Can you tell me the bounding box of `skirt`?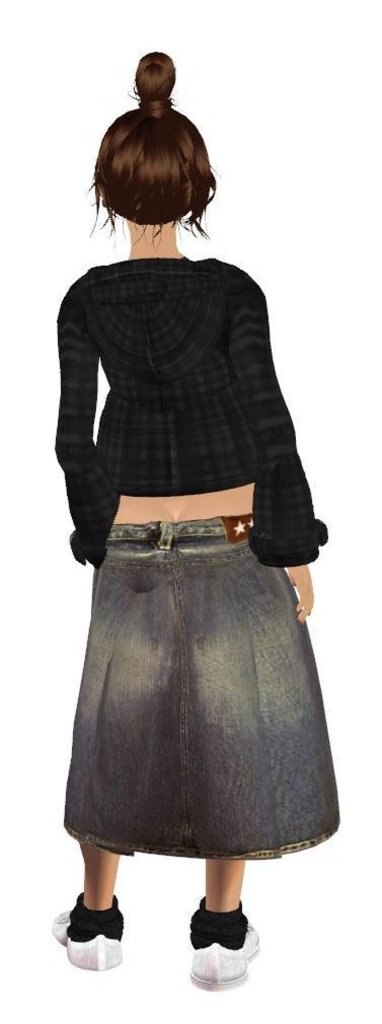
locate(61, 519, 342, 862).
